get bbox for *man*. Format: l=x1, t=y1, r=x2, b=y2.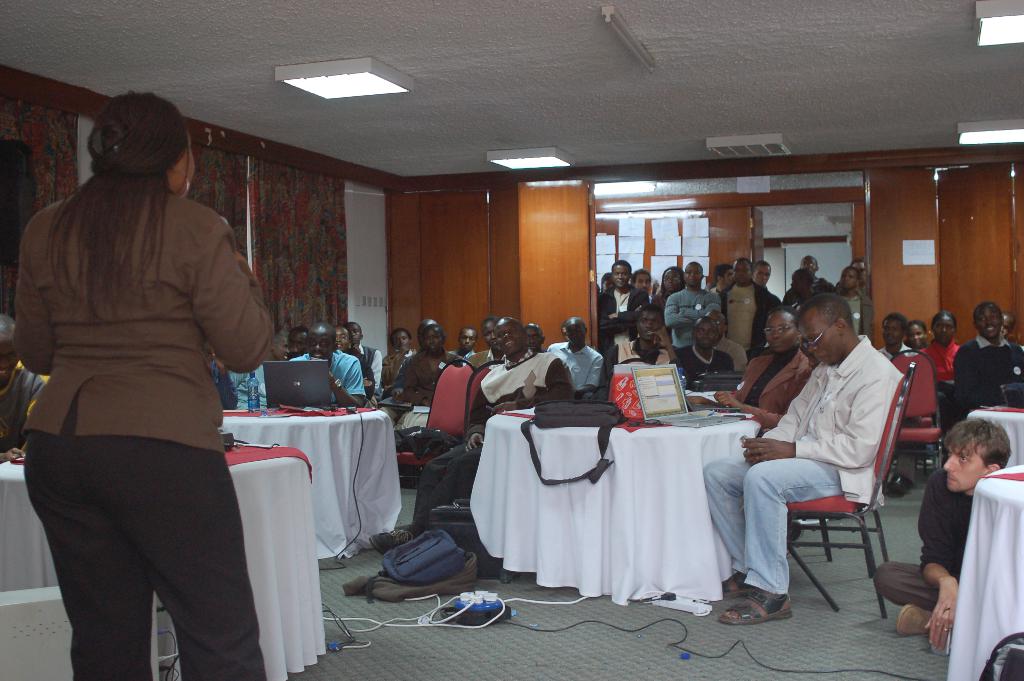
l=635, t=267, r=650, b=297.
